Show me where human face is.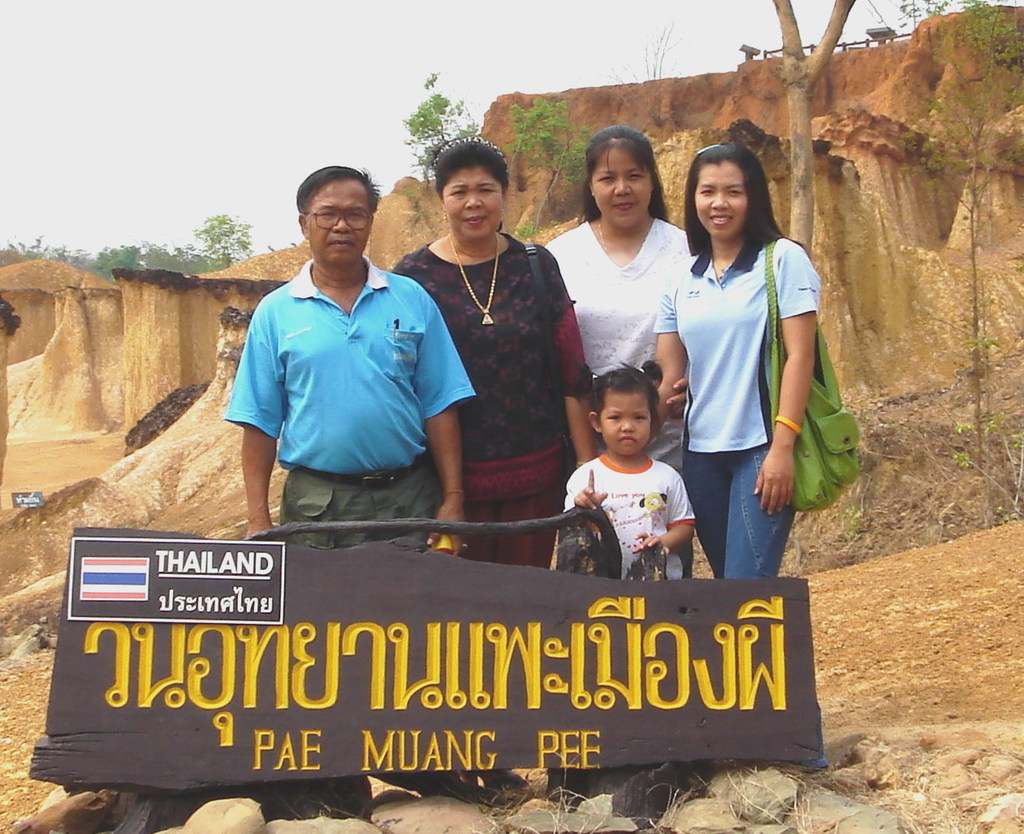
human face is at 694 162 750 235.
